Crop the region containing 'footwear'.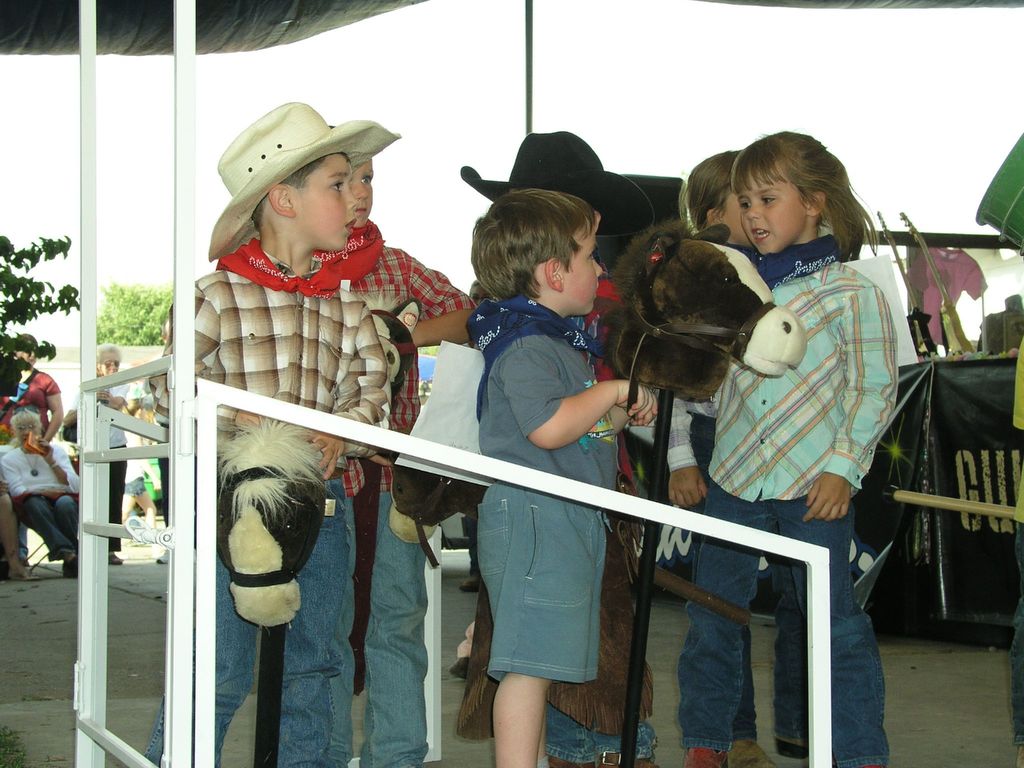
Crop region: <box>728,736,776,767</box>.
